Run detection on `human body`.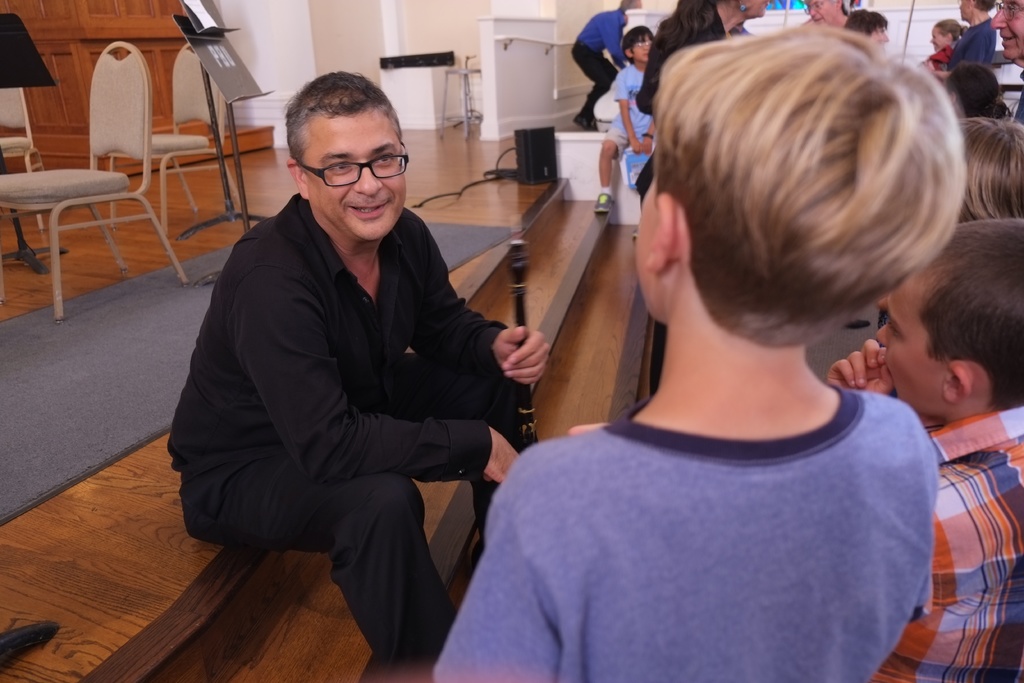
Result: bbox=(594, 57, 659, 215).
